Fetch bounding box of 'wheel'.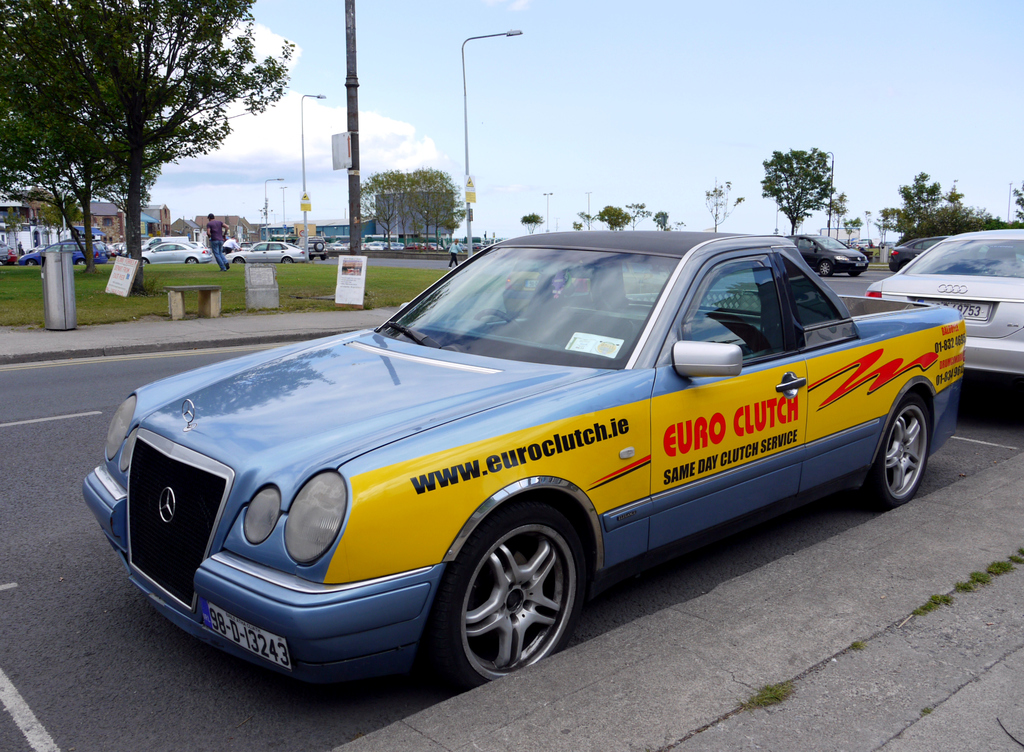
Bbox: select_region(234, 257, 244, 263).
